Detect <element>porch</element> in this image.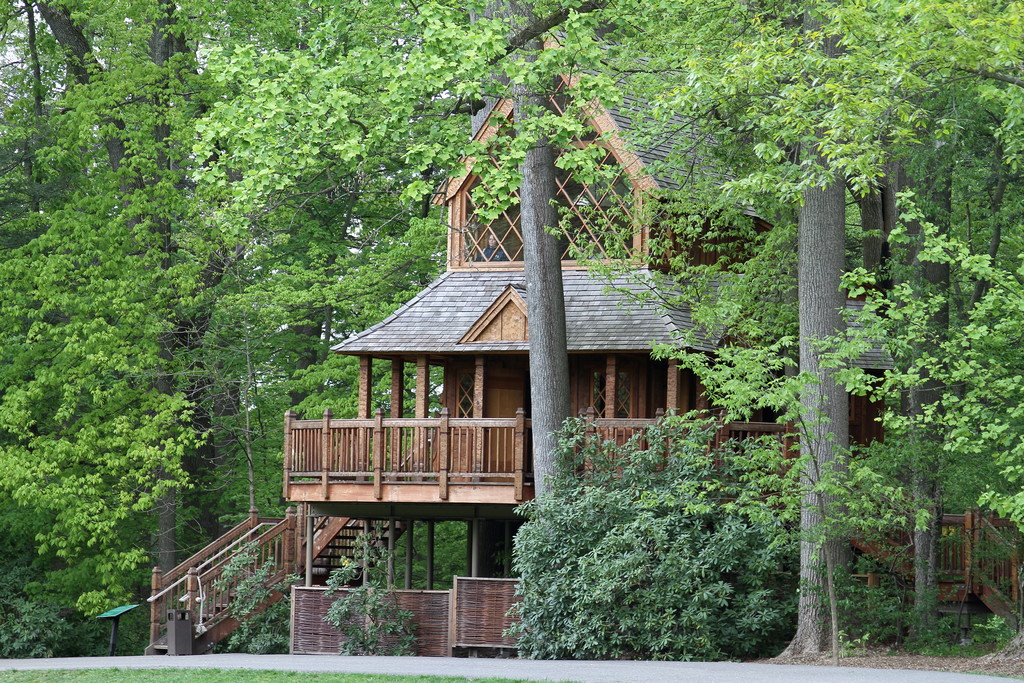
Detection: detection(285, 413, 797, 507).
